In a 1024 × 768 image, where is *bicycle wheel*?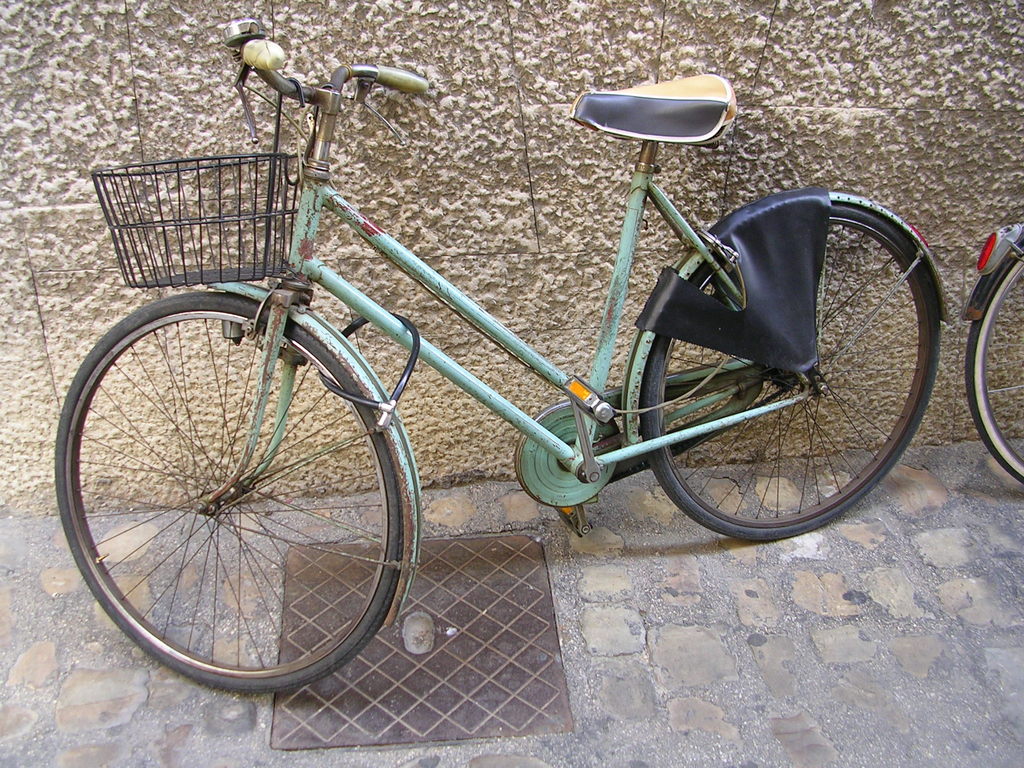
[x1=637, y1=196, x2=939, y2=543].
